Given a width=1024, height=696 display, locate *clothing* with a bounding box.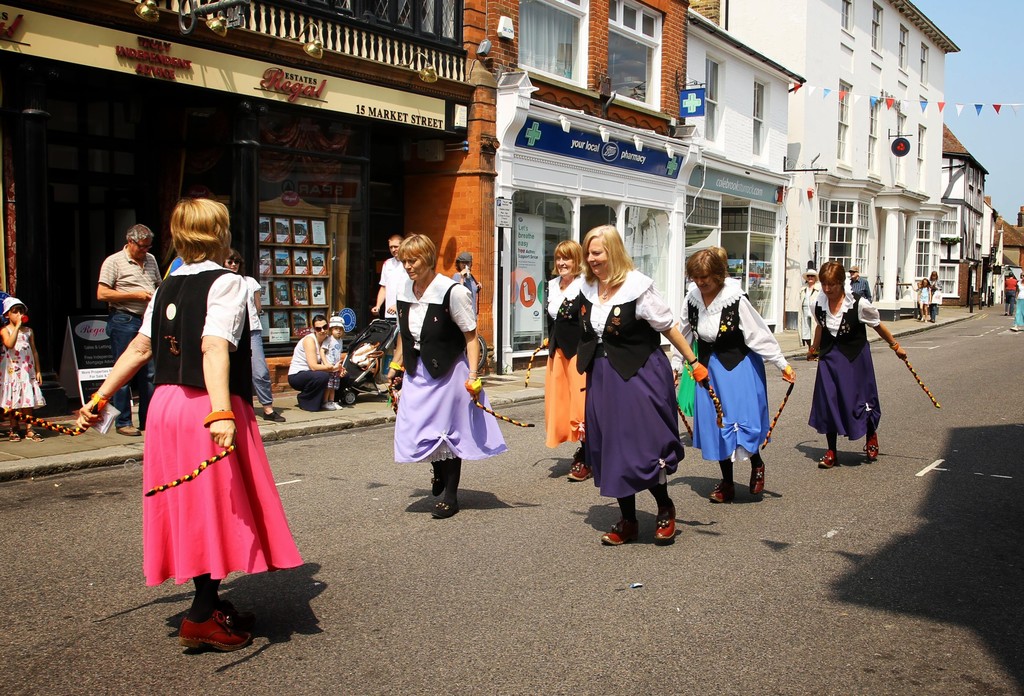
Located: <region>1012, 282, 1023, 331</region>.
